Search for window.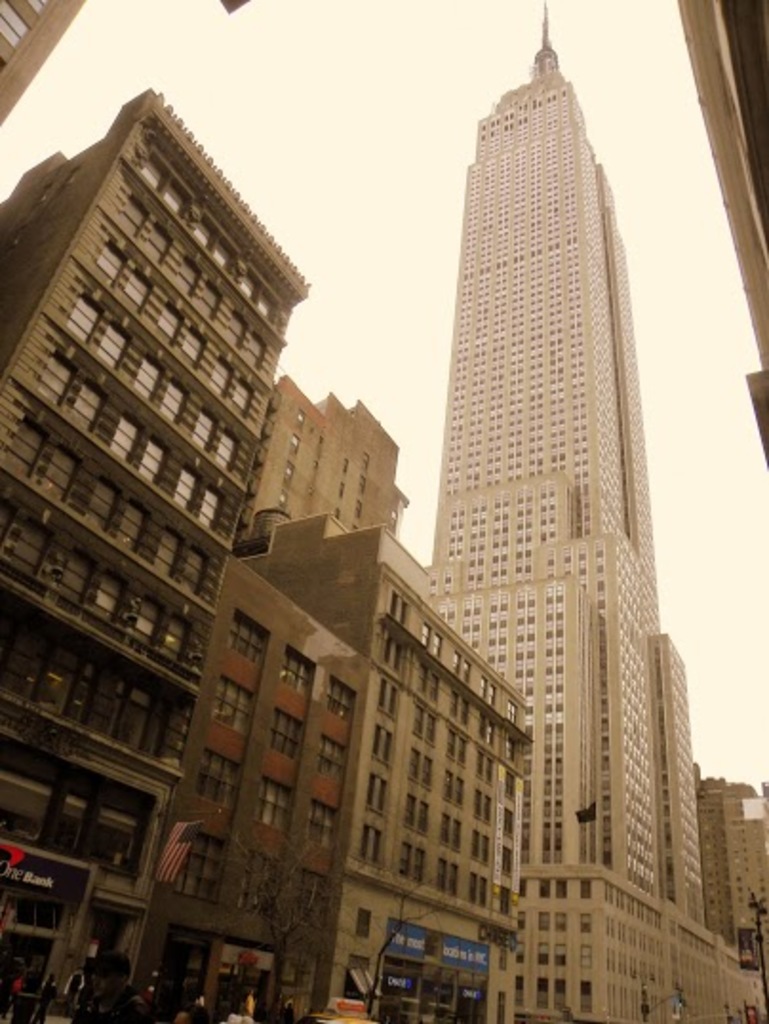
Found at region(306, 798, 343, 845).
